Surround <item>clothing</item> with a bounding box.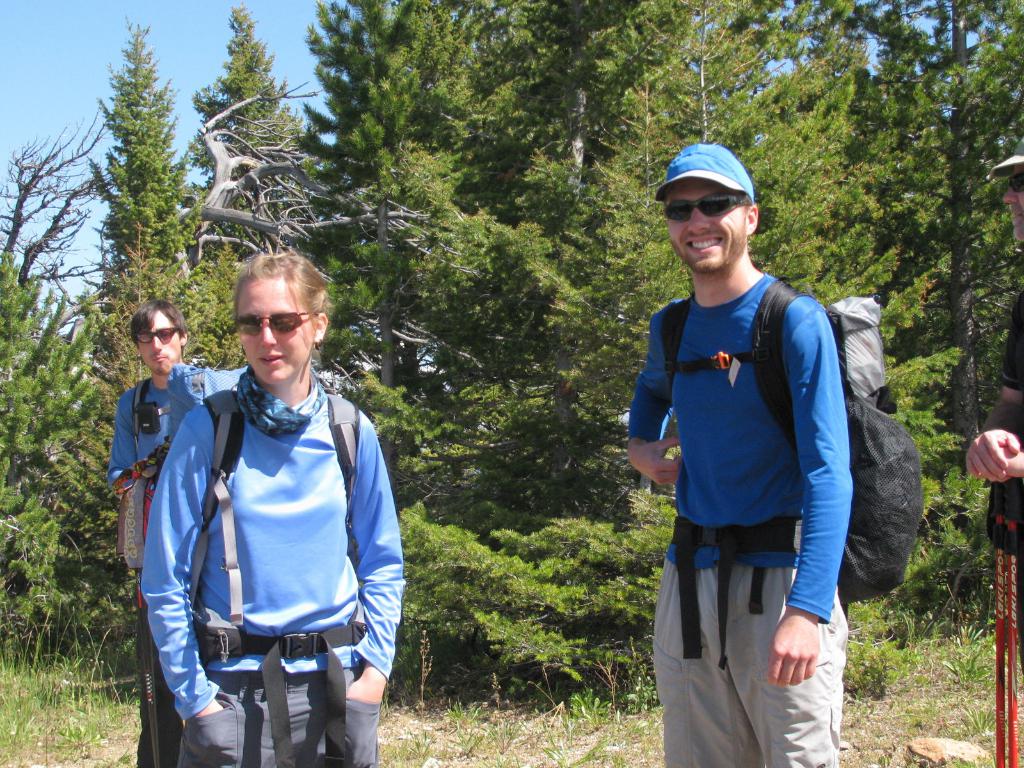
bbox(983, 291, 1019, 609).
